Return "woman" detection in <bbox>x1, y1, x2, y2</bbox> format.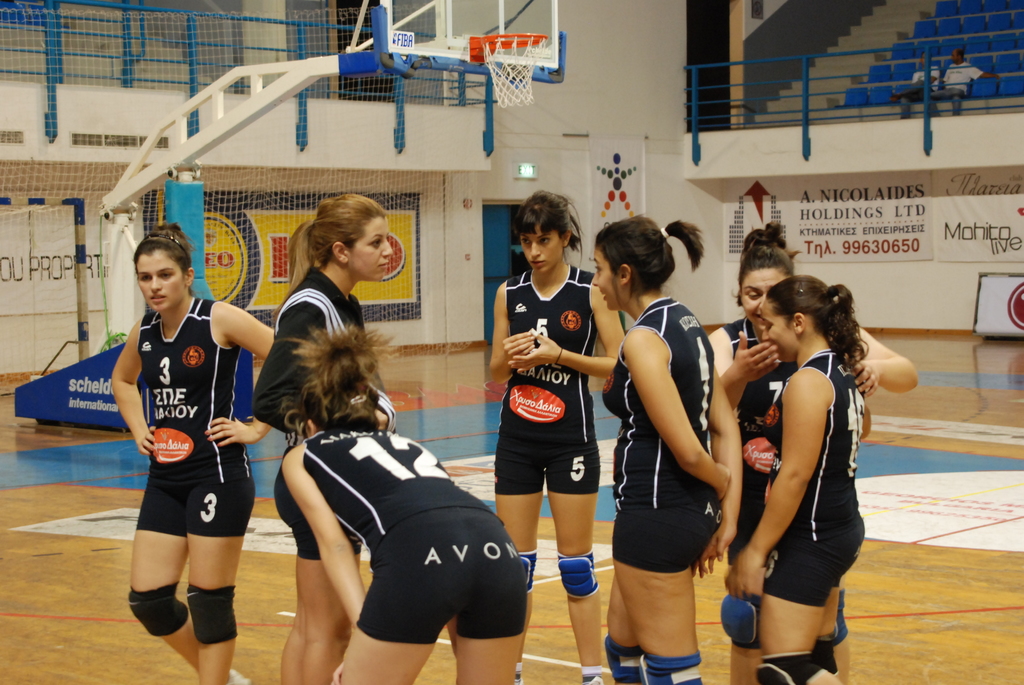
<bbox>584, 209, 742, 682</bbox>.
